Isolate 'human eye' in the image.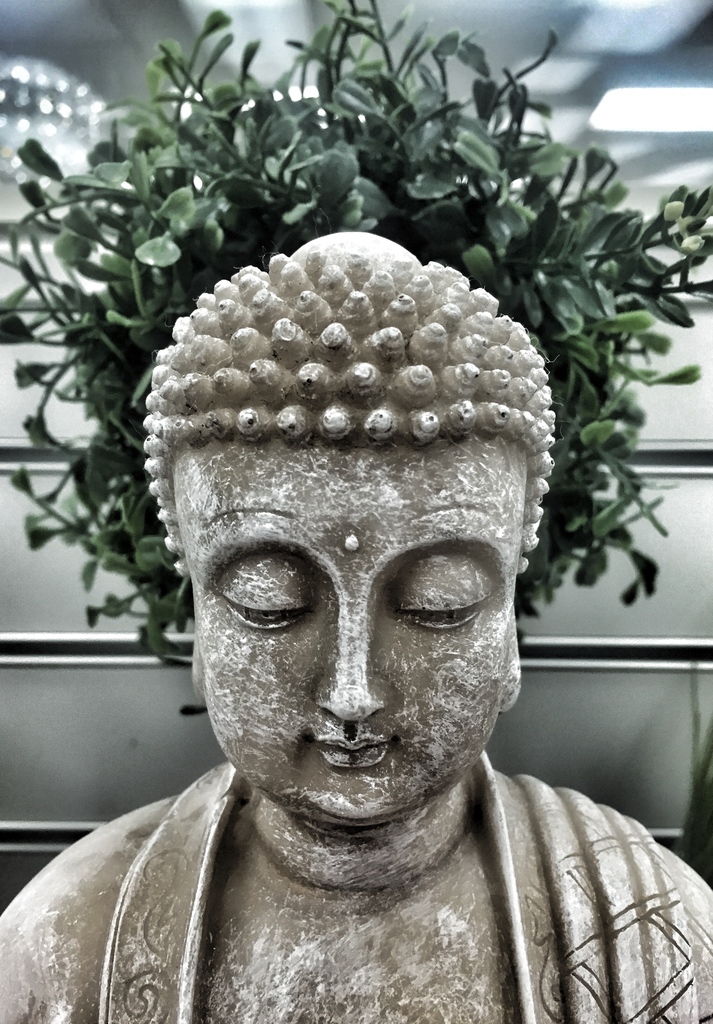
Isolated region: BBox(214, 561, 317, 634).
